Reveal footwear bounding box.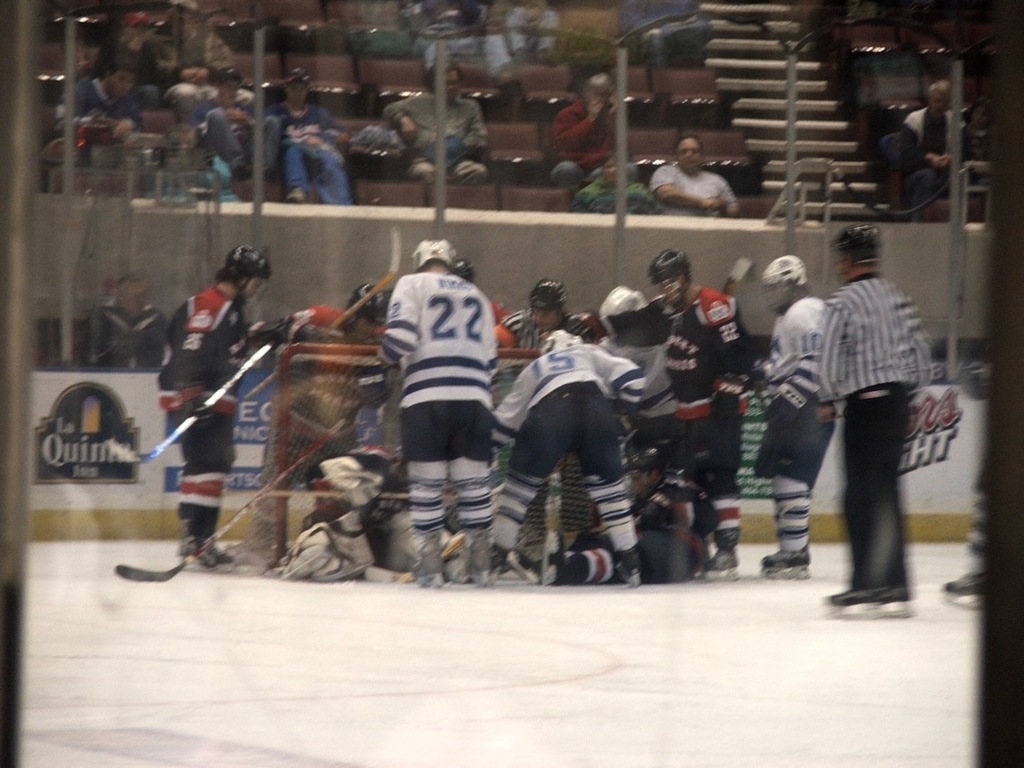
Revealed: locate(184, 547, 221, 569).
